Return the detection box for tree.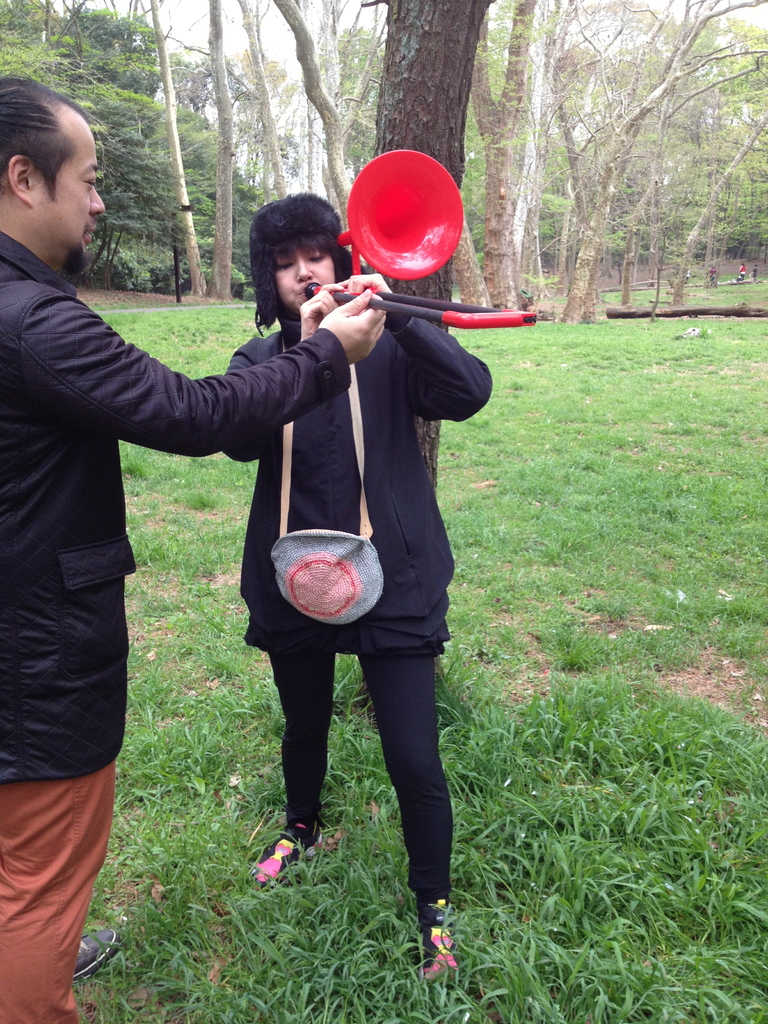
select_region(229, 0, 350, 219).
